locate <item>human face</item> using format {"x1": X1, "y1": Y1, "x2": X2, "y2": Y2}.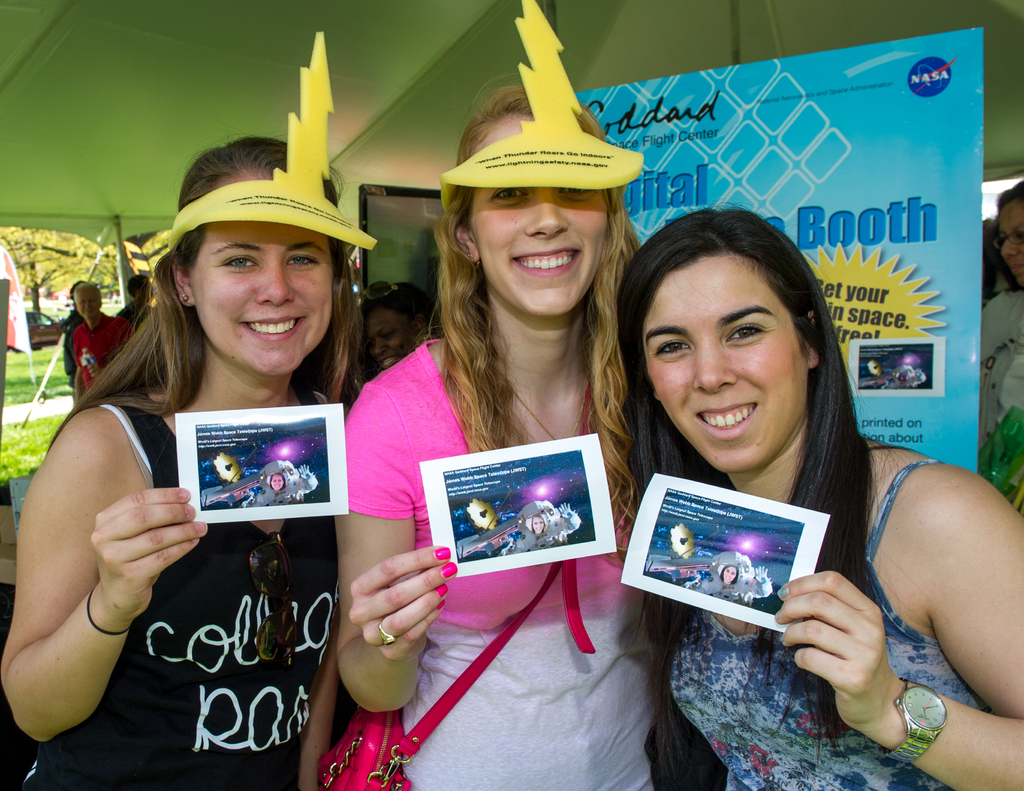
{"x1": 642, "y1": 251, "x2": 800, "y2": 468}.
